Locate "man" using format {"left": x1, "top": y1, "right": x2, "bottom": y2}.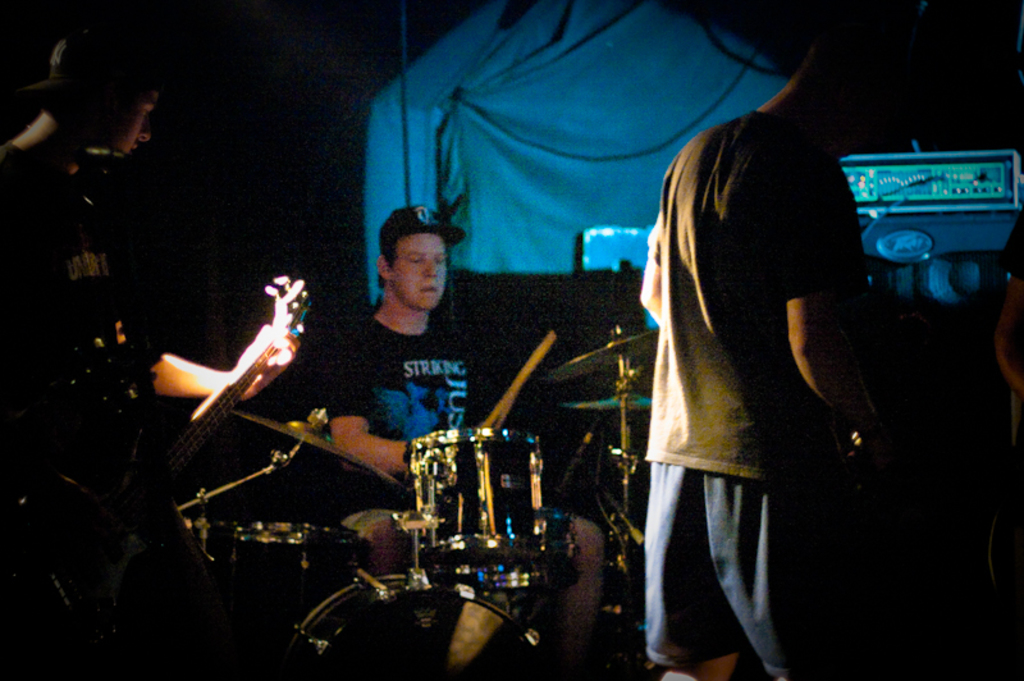
{"left": 0, "top": 35, "right": 297, "bottom": 680}.
